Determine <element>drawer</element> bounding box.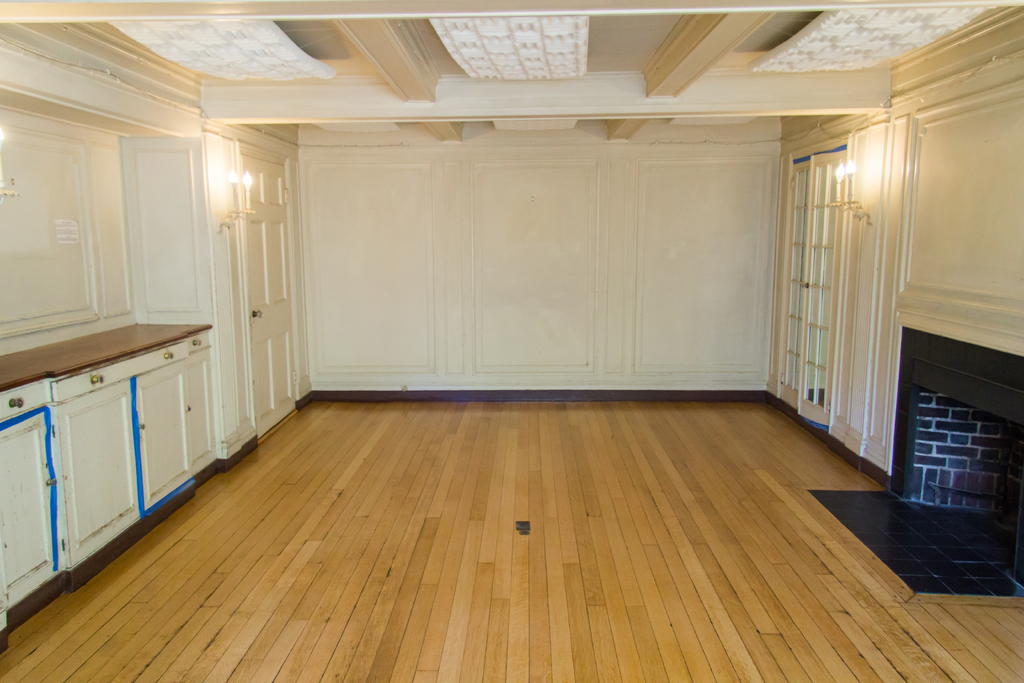
Determined: [191, 329, 210, 352].
